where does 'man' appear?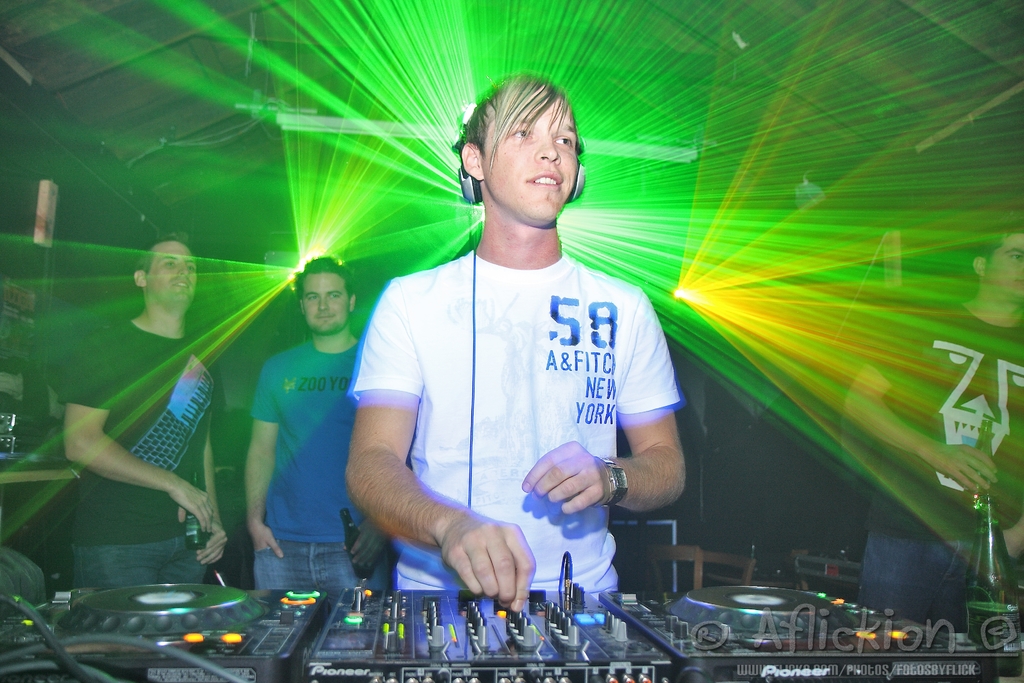
Appears at pyautogui.locateOnScreen(58, 234, 228, 589).
